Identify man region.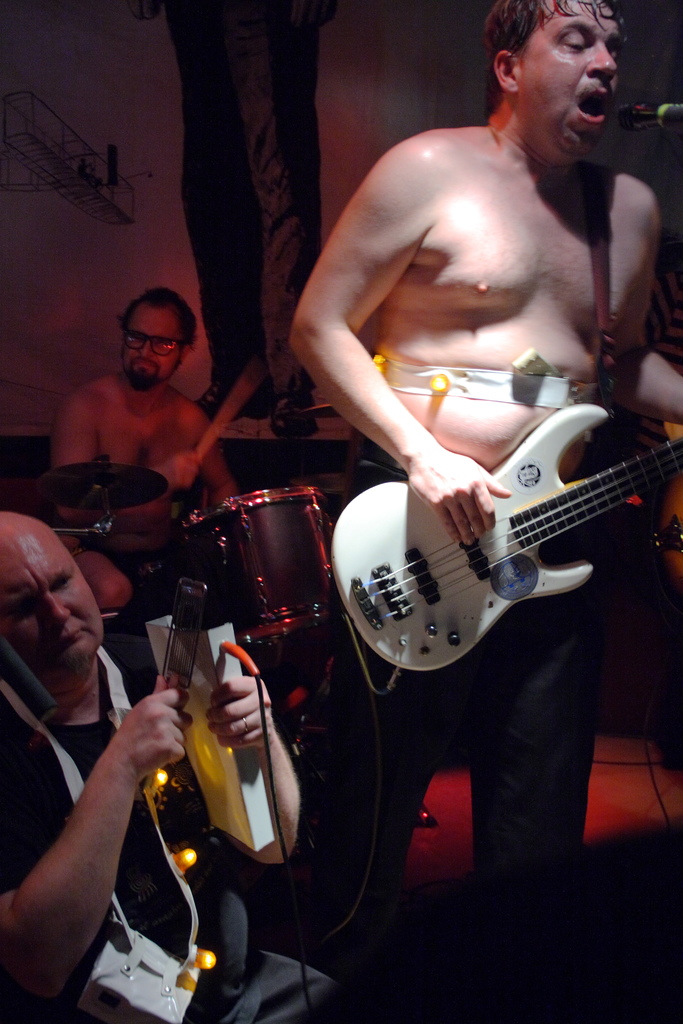
Region: l=288, t=0, r=682, b=1023.
